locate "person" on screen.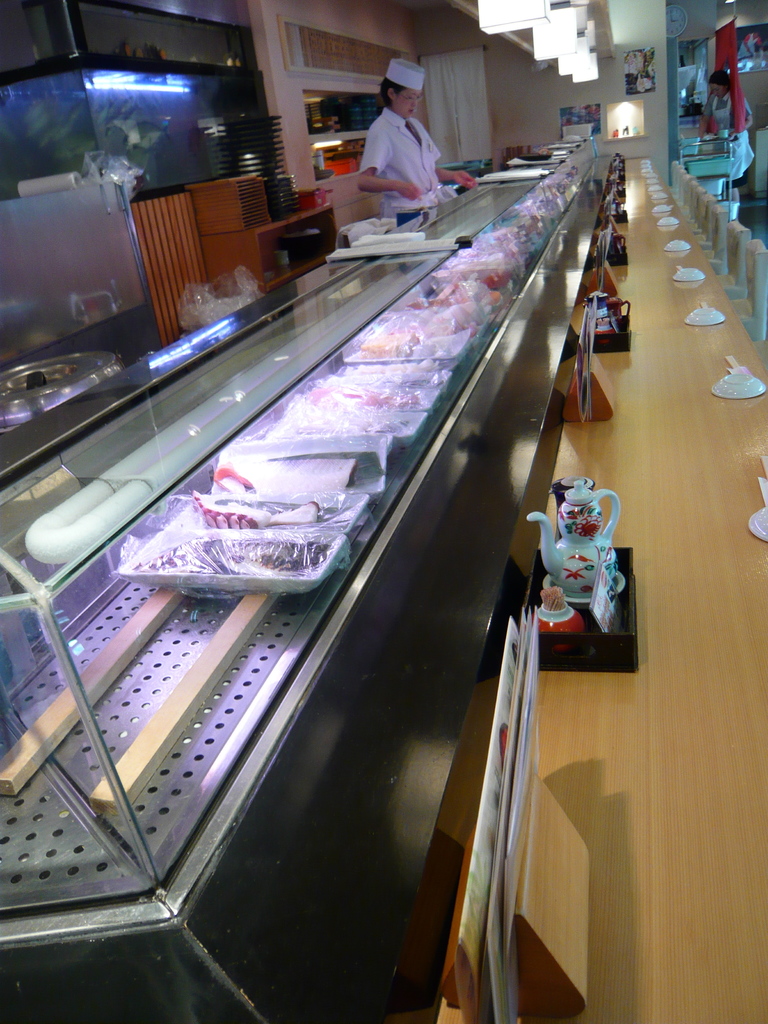
On screen at Rect(705, 68, 756, 202).
